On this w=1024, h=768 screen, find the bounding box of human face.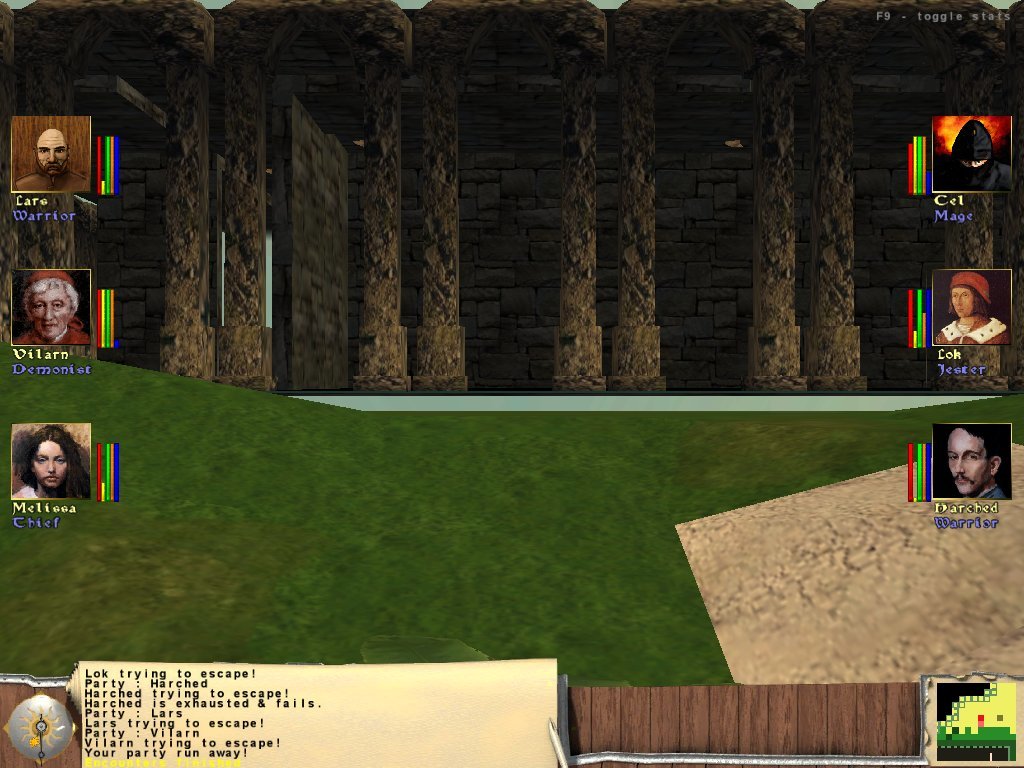
Bounding box: 953, 283, 971, 319.
